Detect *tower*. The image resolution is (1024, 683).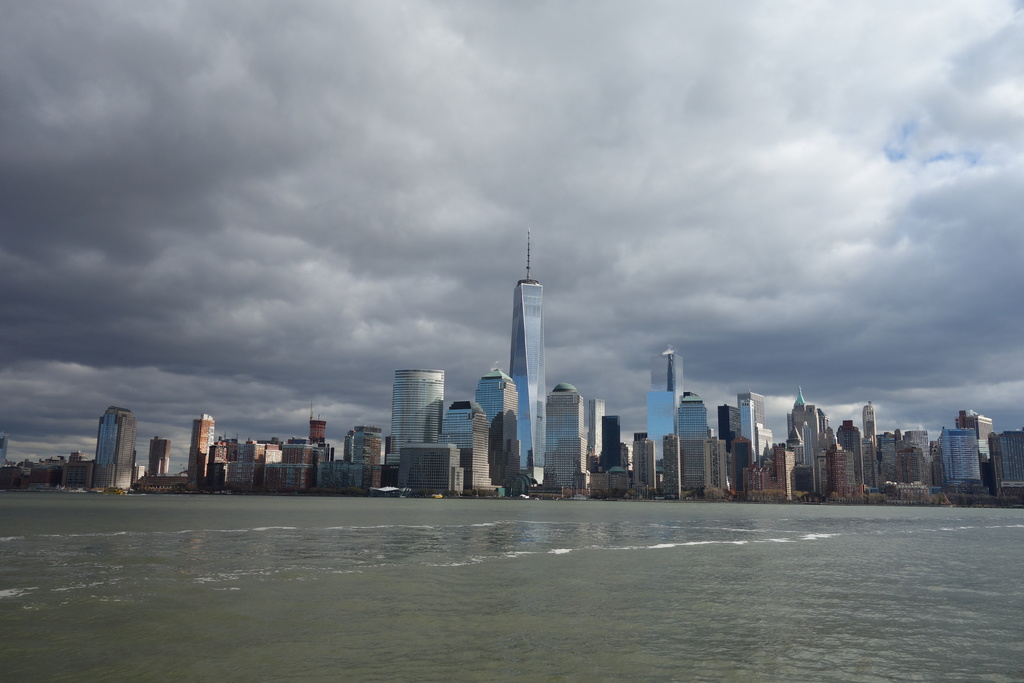
{"x1": 997, "y1": 426, "x2": 1023, "y2": 490}.
